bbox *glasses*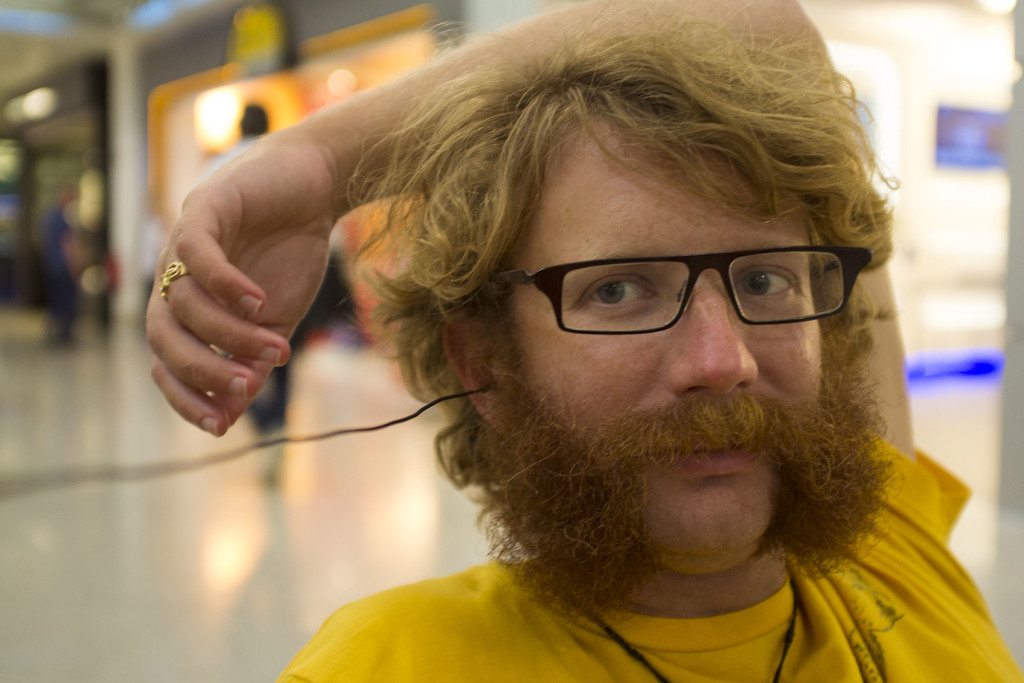
(467,234,867,358)
